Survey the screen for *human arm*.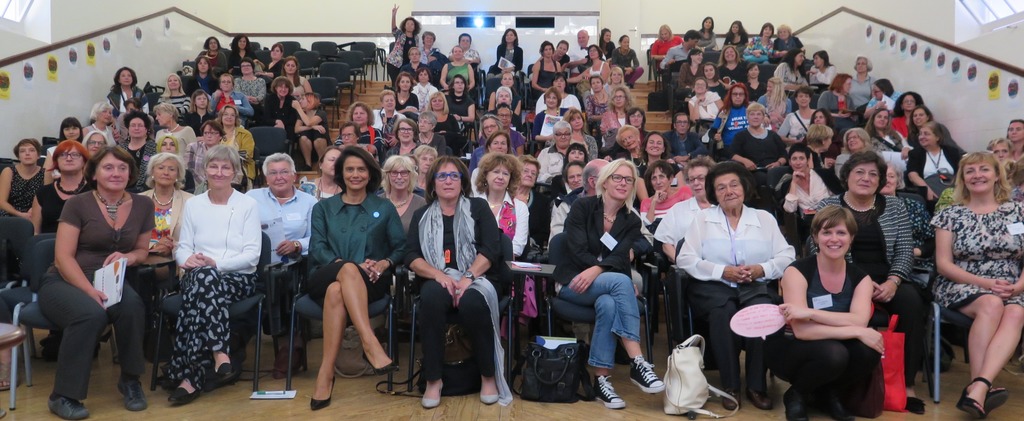
Survey found: rect(1003, 271, 1023, 297).
